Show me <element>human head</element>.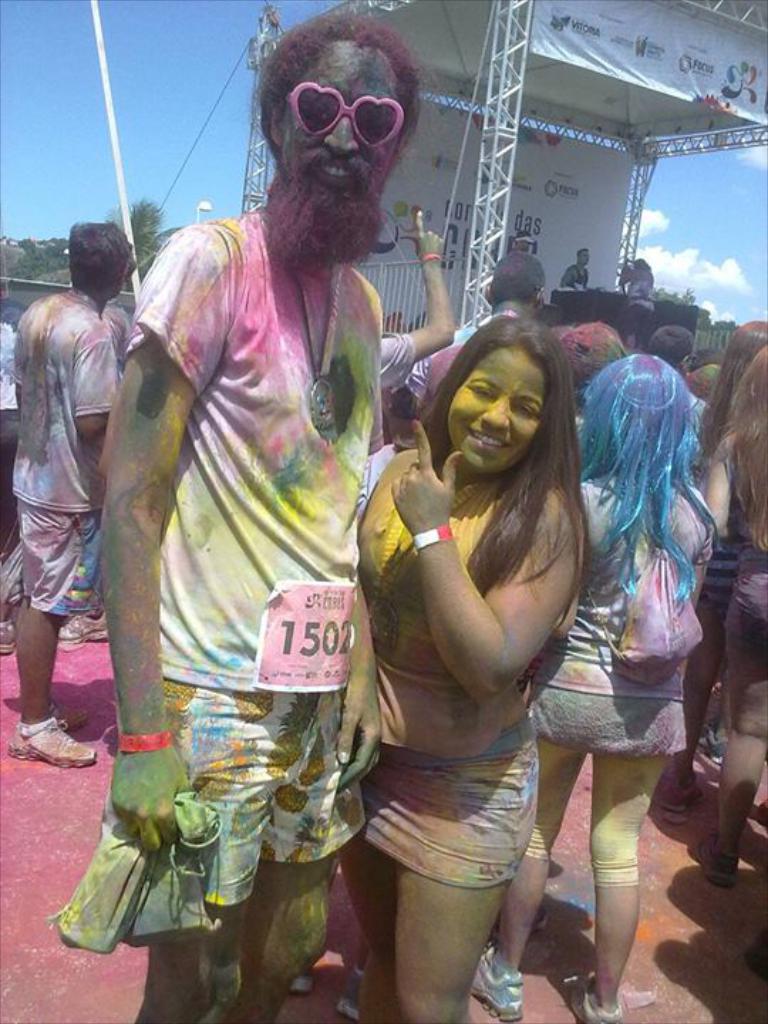
<element>human head</element> is here: <box>259,14,415,212</box>.
